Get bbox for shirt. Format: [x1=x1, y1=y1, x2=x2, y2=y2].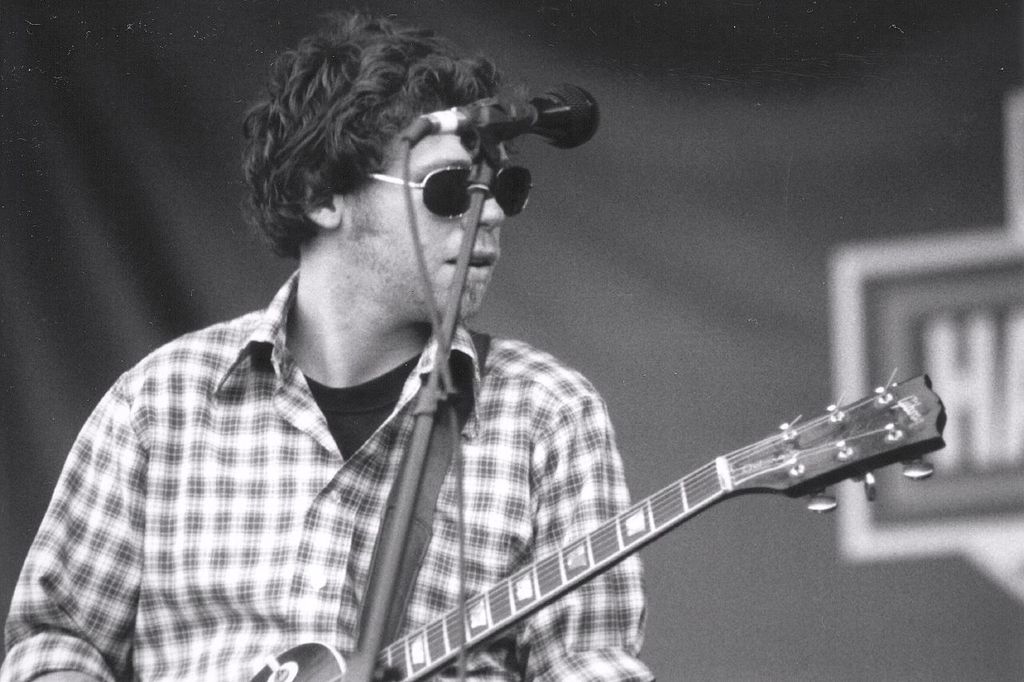
[x1=2, y1=269, x2=658, y2=681].
